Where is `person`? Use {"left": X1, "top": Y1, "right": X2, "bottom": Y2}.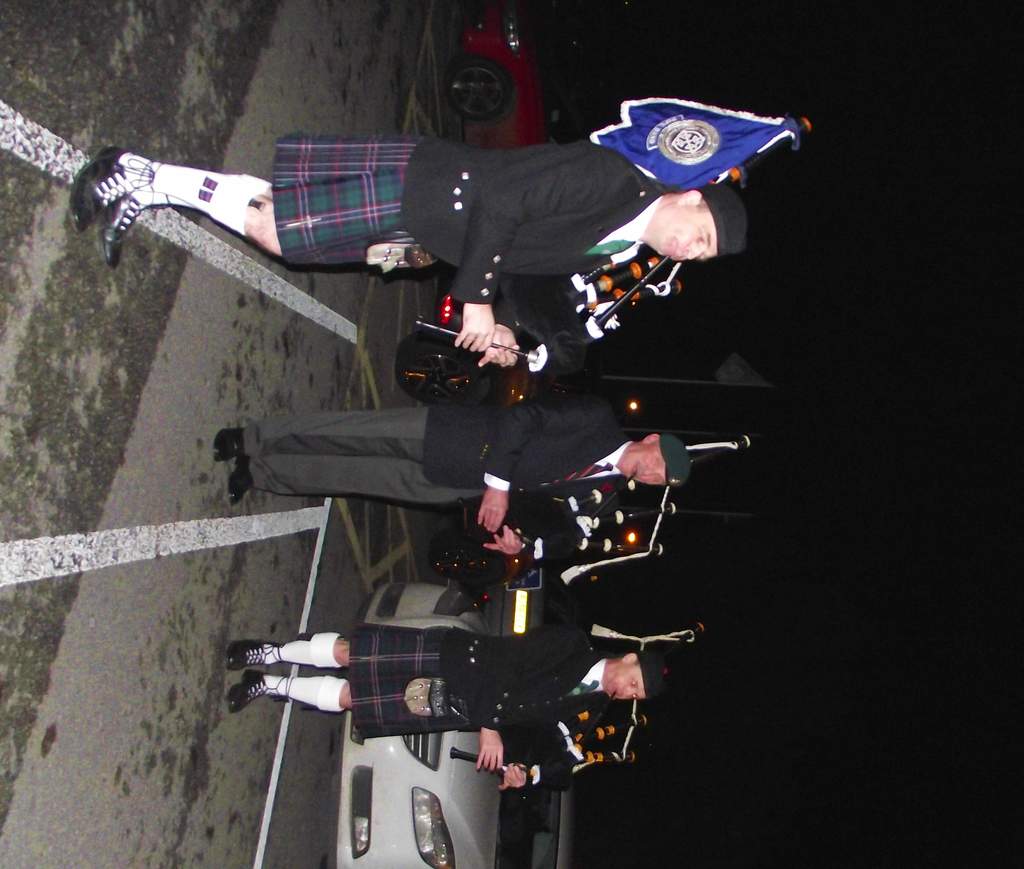
{"left": 217, "top": 399, "right": 692, "bottom": 556}.
